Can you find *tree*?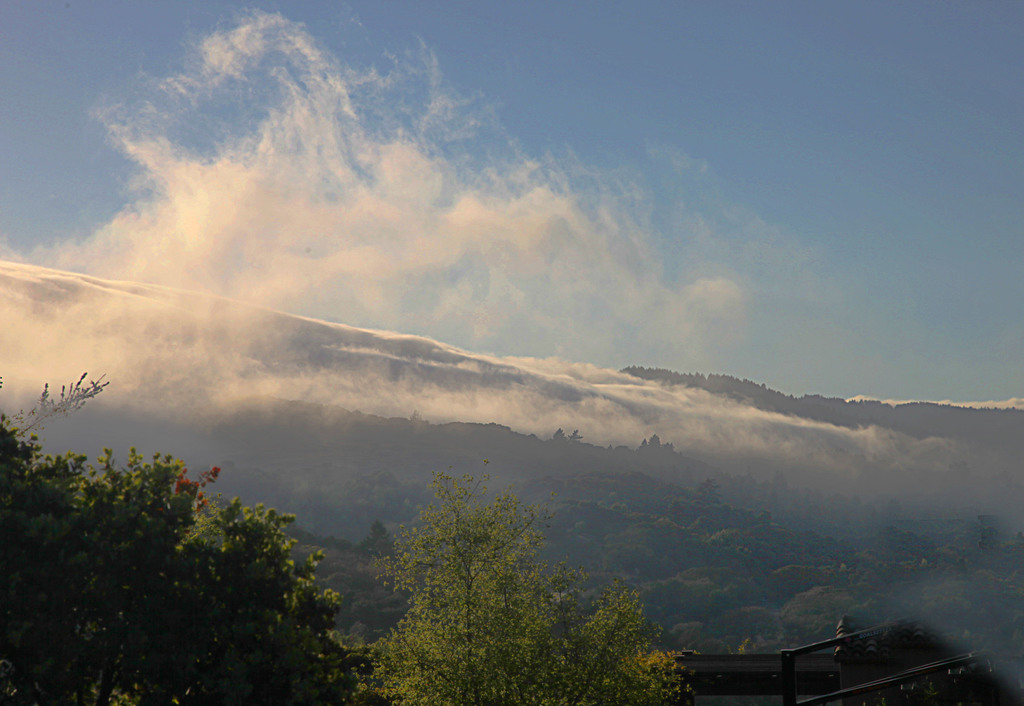
Yes, bounding box: (x1=0, y1=410, x2=355, y2=705).
